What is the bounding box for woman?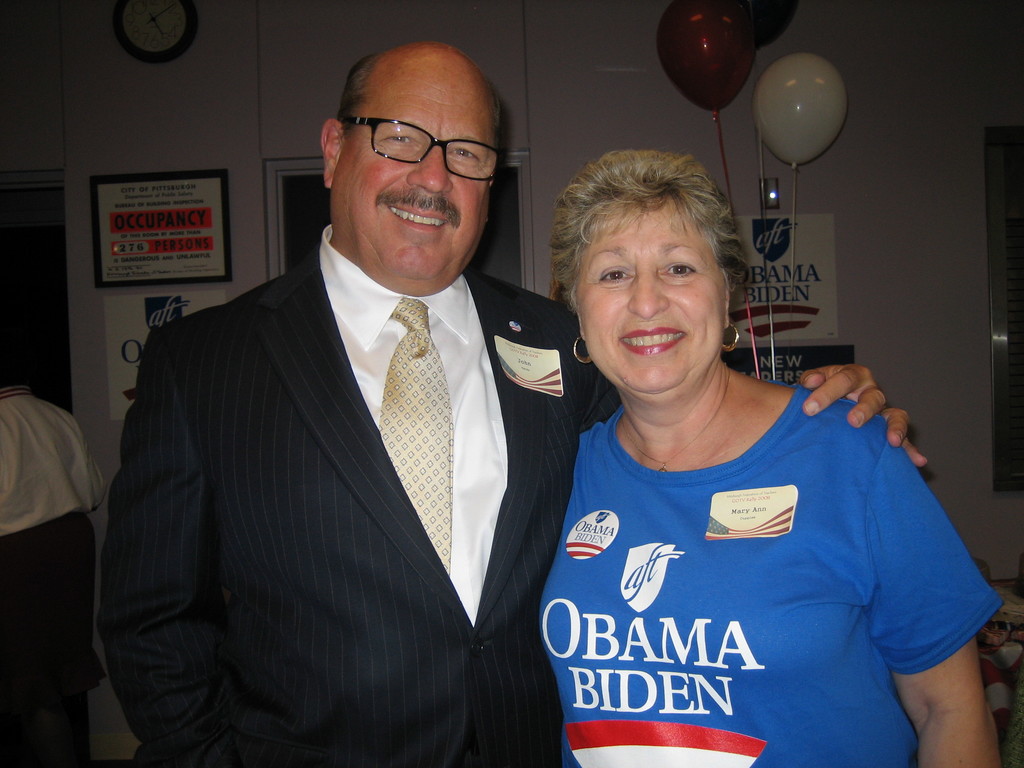
BBox(496, 166, 989, 767).
